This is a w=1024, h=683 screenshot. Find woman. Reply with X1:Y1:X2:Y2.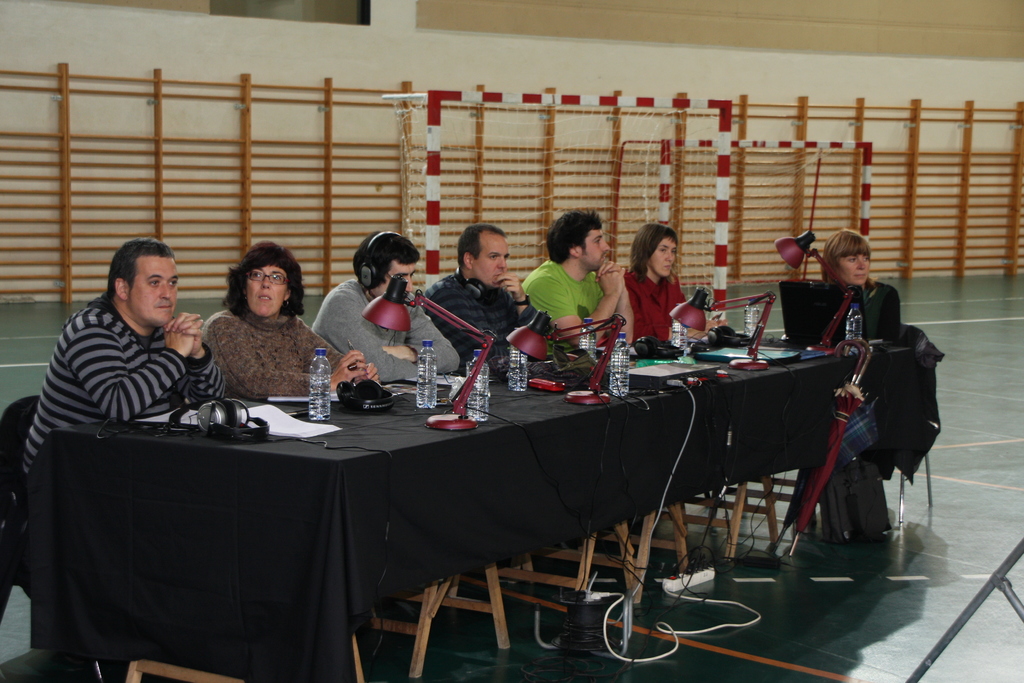
780:229:915:542.
